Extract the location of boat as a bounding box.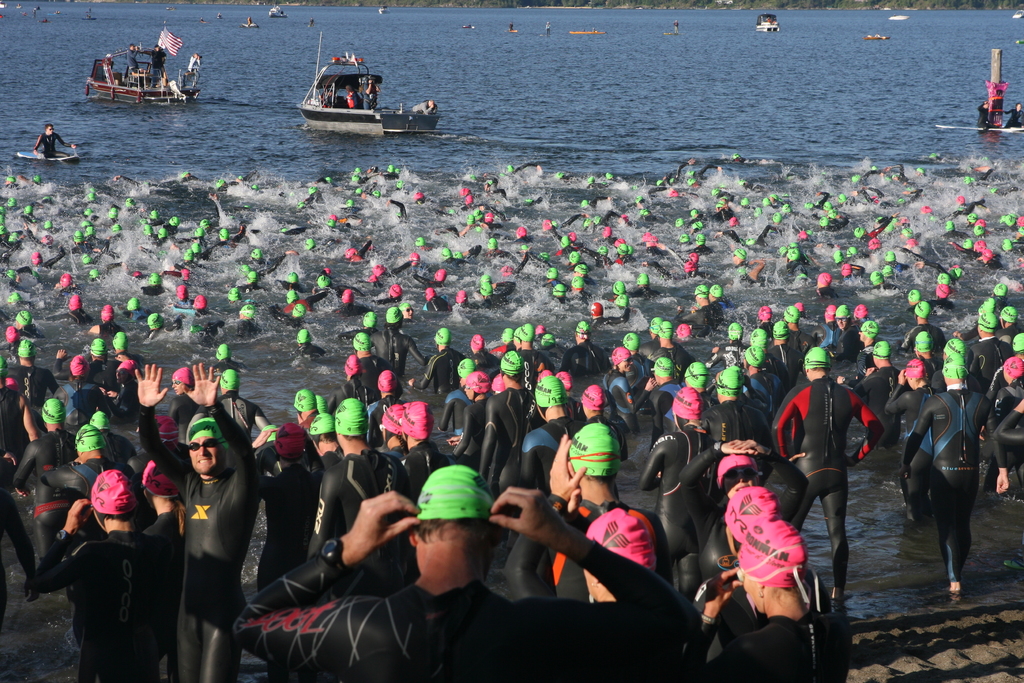
bbox=(462, 23, 474, 30).
